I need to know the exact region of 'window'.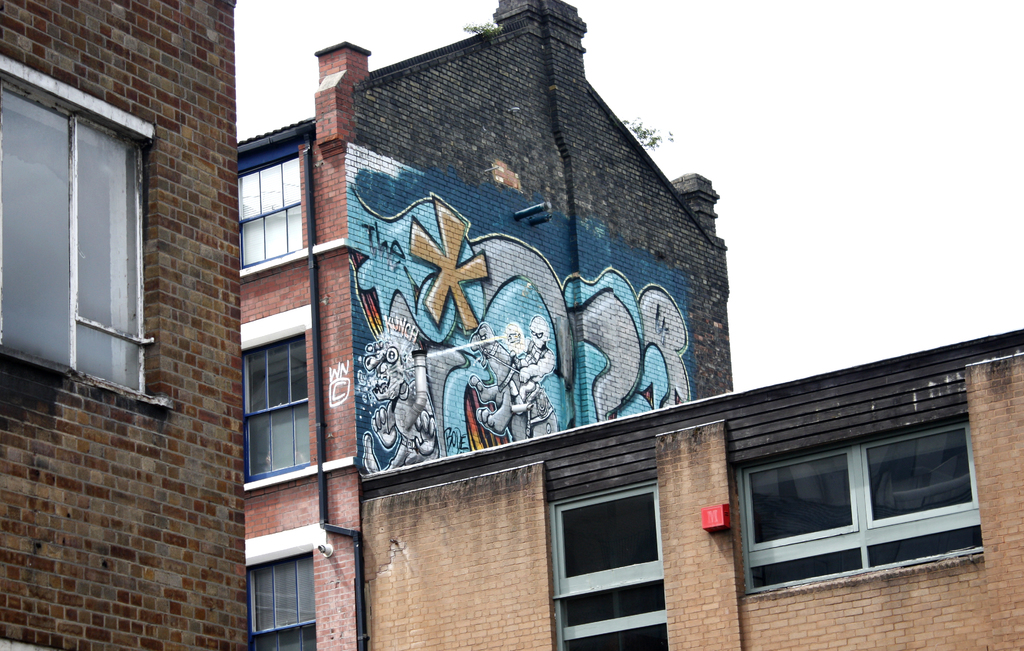
Region: bbox=(241, 147, 307, 265).
